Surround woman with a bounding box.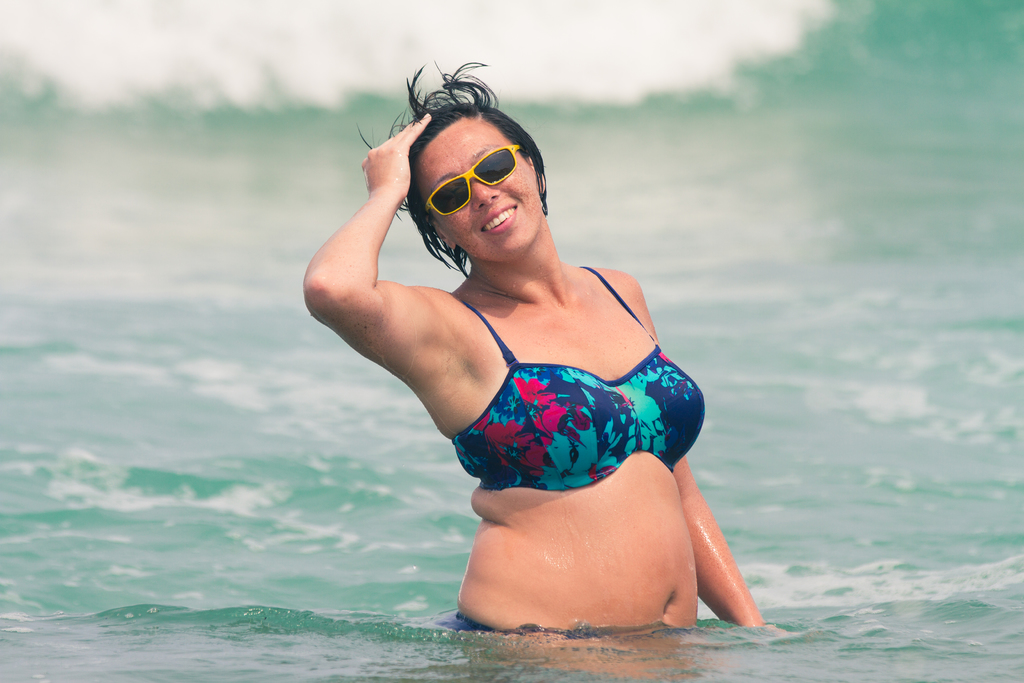
305,56,715,636.
